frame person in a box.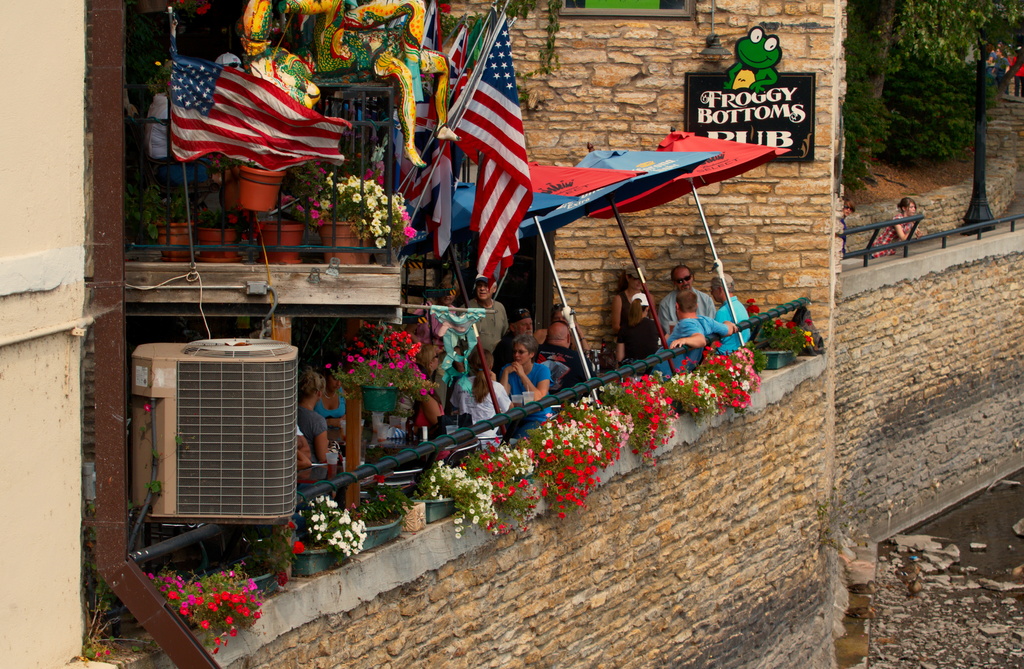
(611,265,649,332).
